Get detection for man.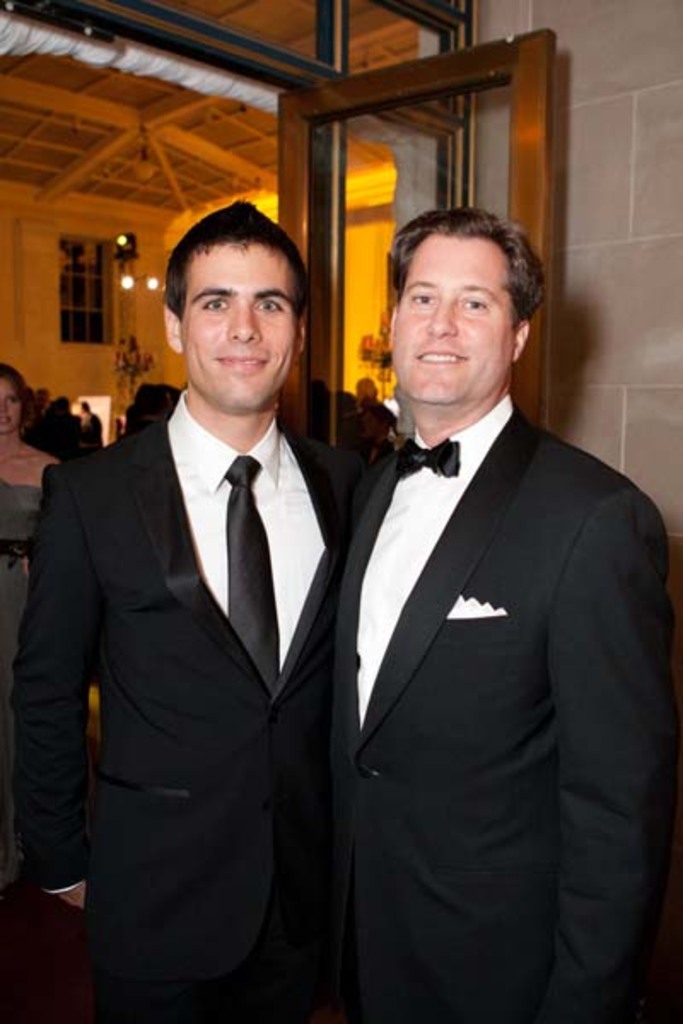
Detection: detection(328, 205, 678, 1022).
